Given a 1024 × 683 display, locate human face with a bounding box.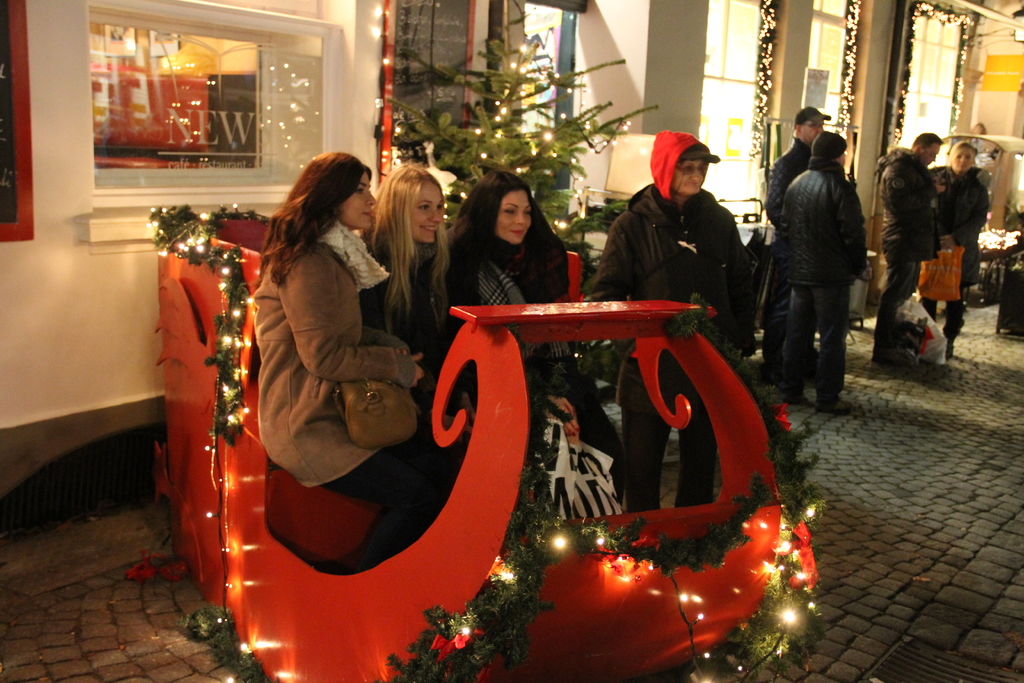
Located: box(804, 120, 823, 143).
